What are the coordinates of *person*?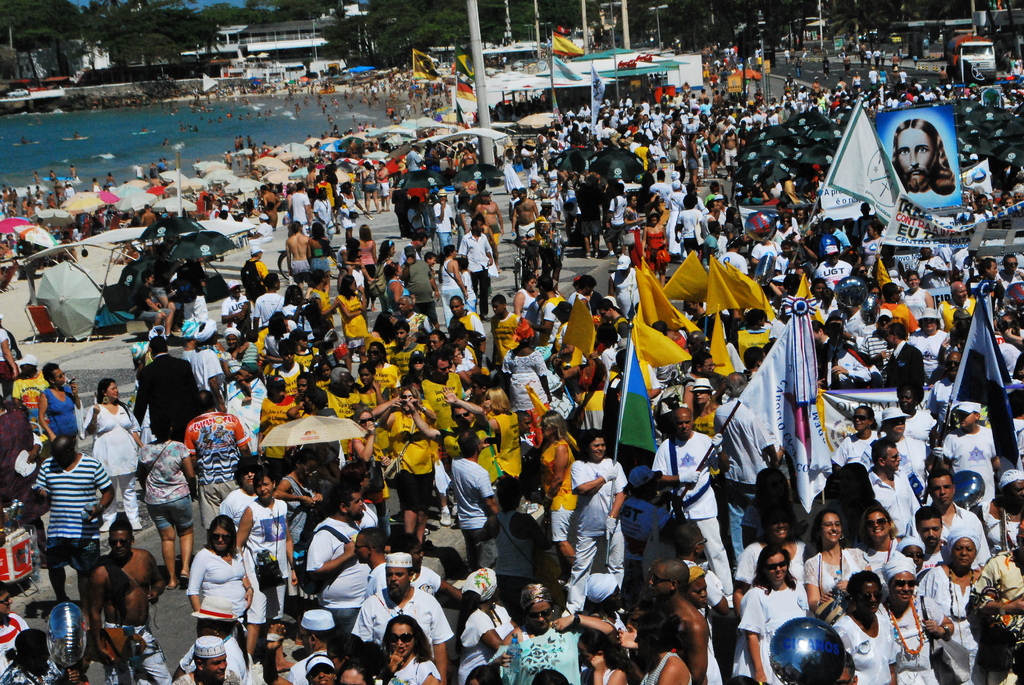
box(885, 114, 955, 198).
